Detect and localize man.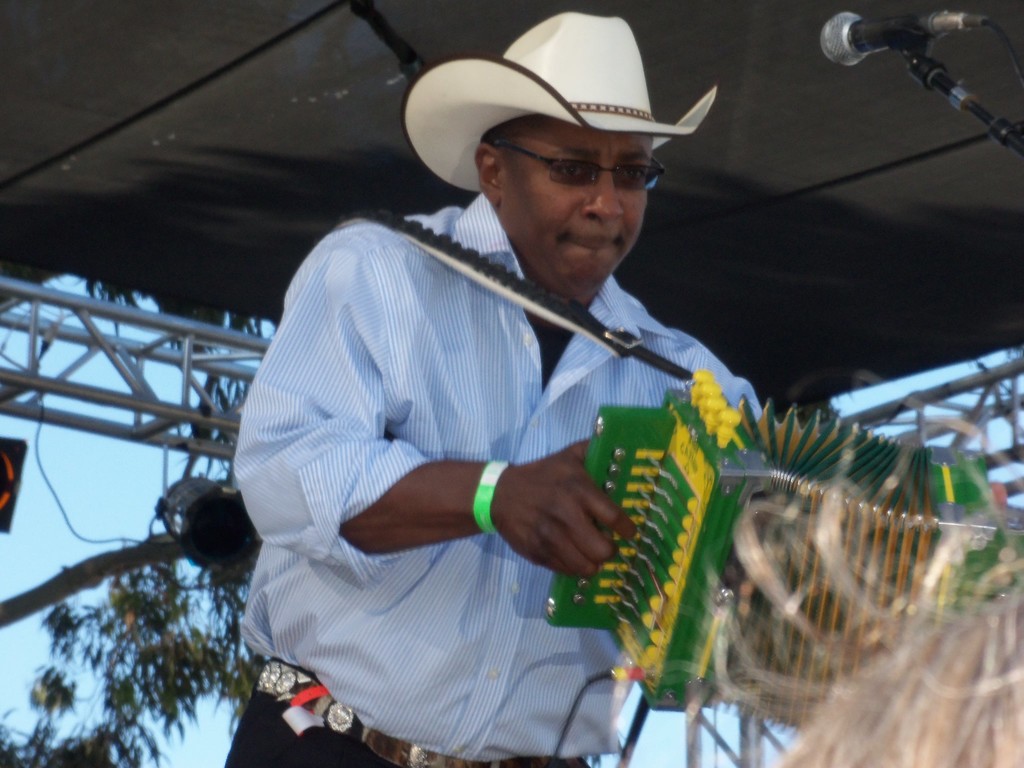
Localized at 250,78,767,720.
